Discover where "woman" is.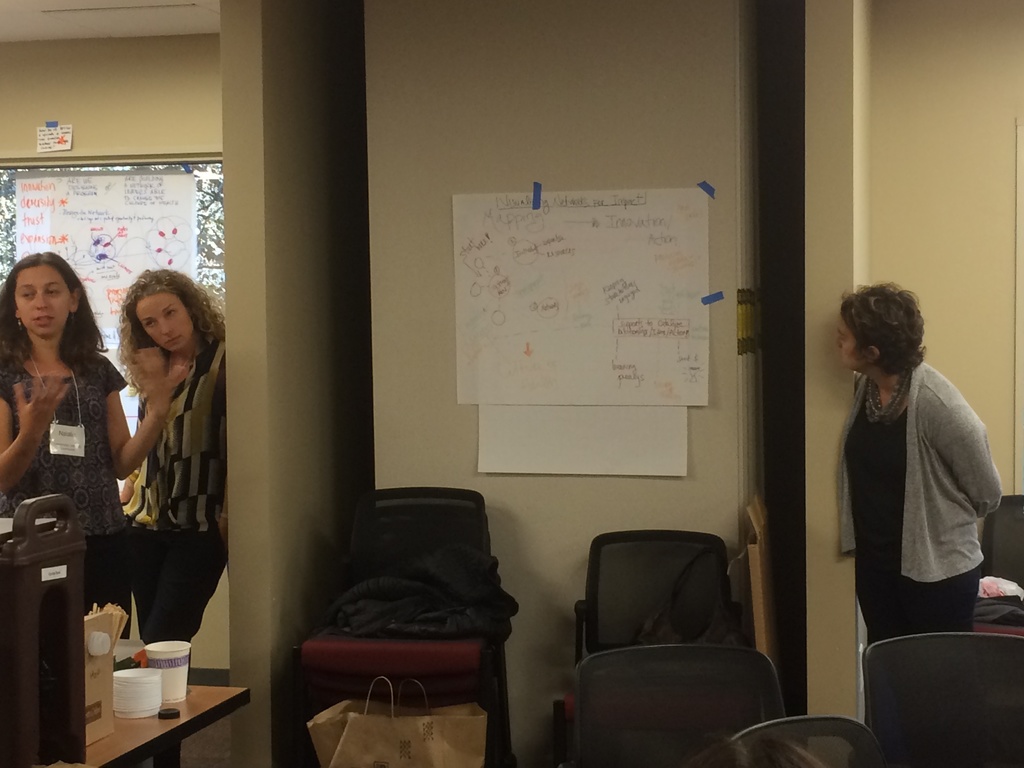
Discovered at bbox=(0, 248, 192, 628).
